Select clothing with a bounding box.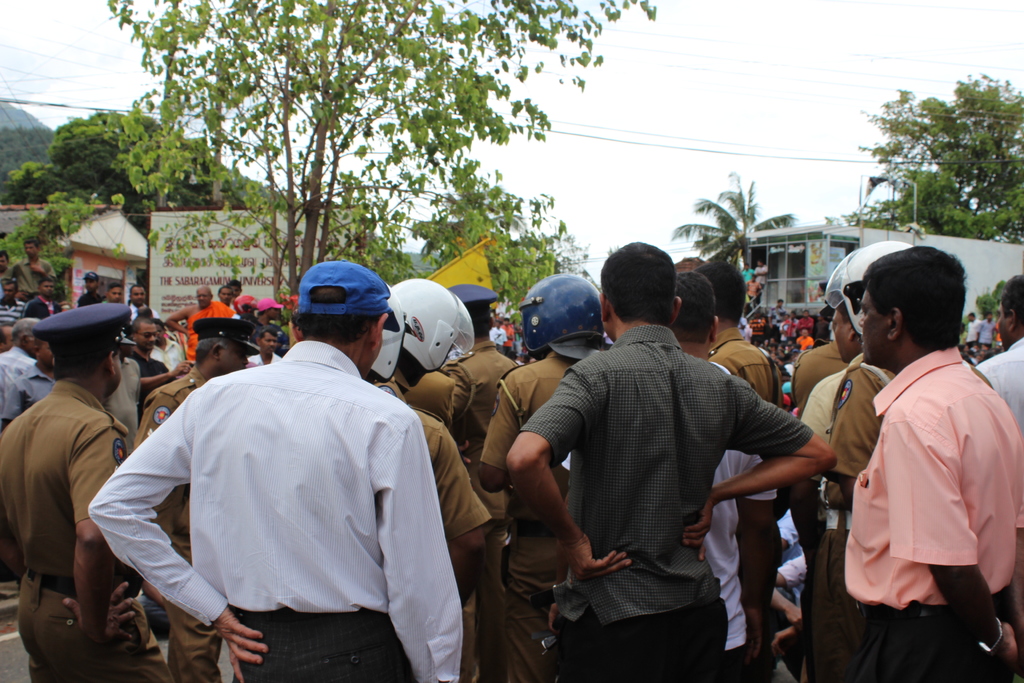
select_region(103, 319, 458, 674).
